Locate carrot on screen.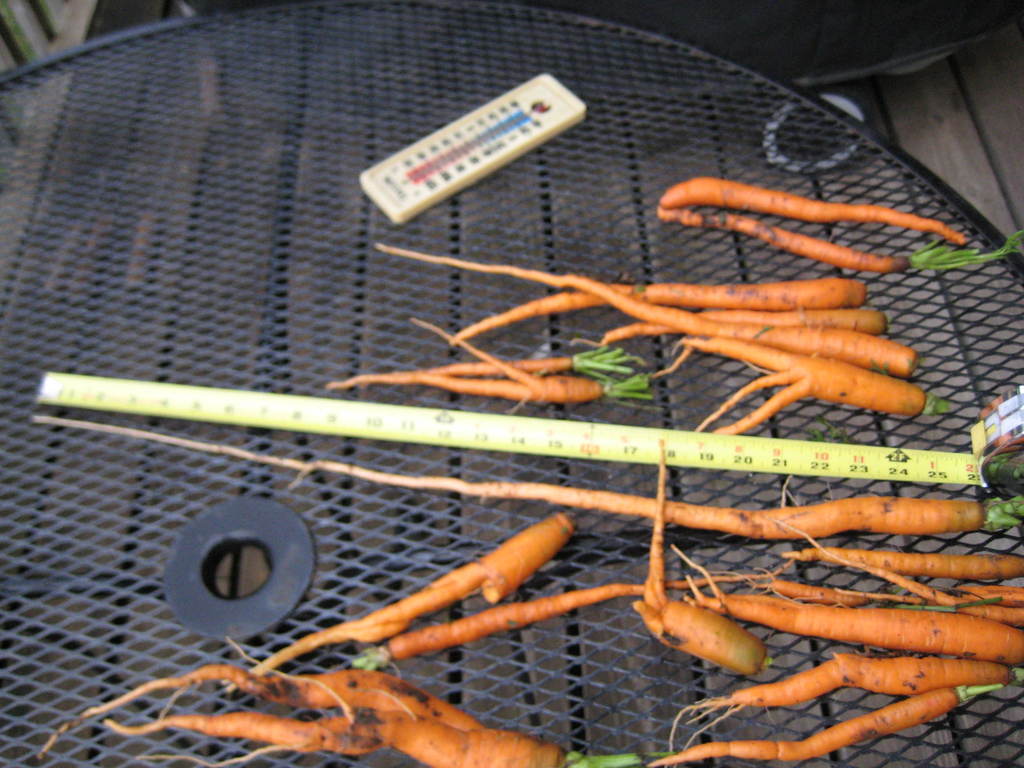
On screen at [left=658, top=178, right=966, bottom=237].
